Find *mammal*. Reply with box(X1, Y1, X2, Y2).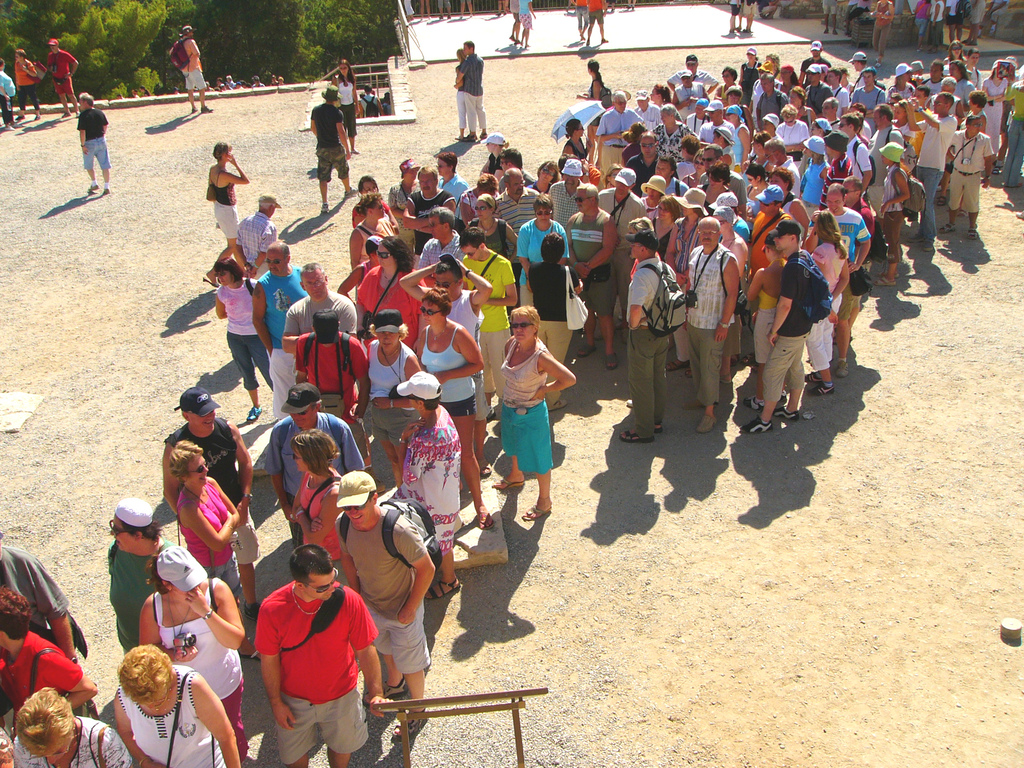
box(566, 0, 583, 31).
